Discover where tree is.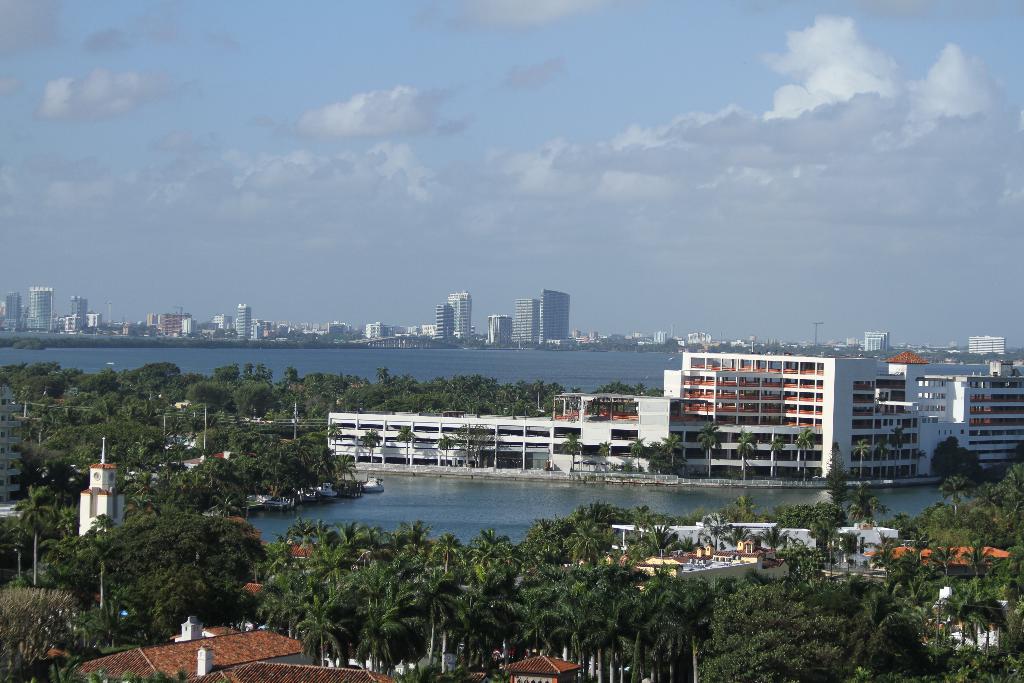
Discovered at 99 383 155 418.
